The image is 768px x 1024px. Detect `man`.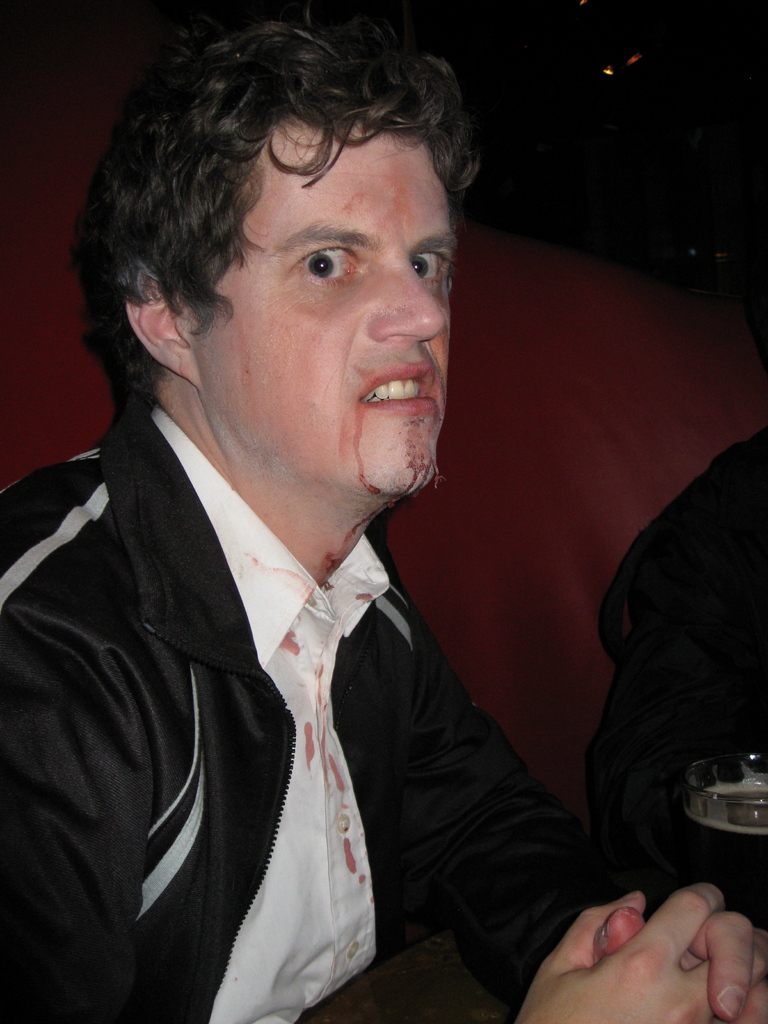
Detection: 0:27:604:1007.
